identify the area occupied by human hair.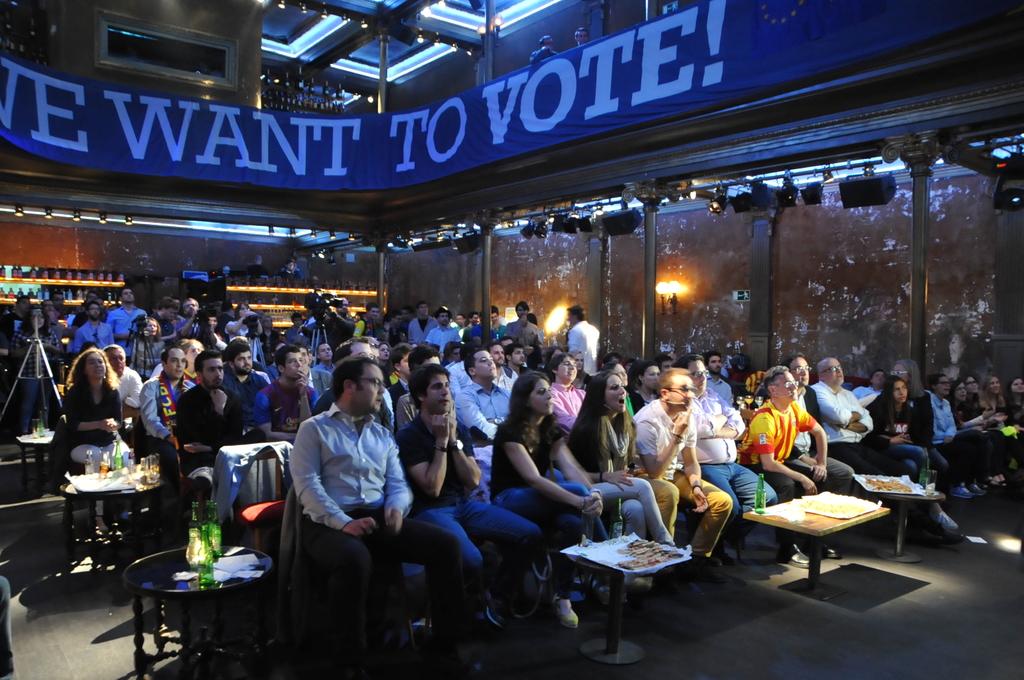
Area: [left=321, top=362, right=384, bottom=428].
